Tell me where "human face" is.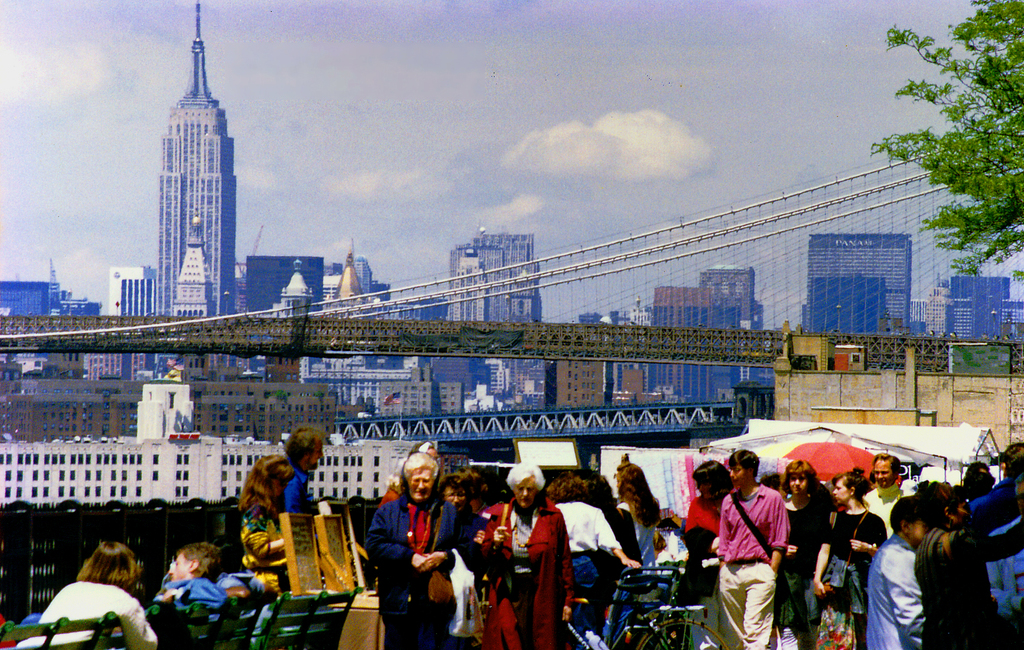
"human face" is at bbox=[167, 551, 187, 581].
